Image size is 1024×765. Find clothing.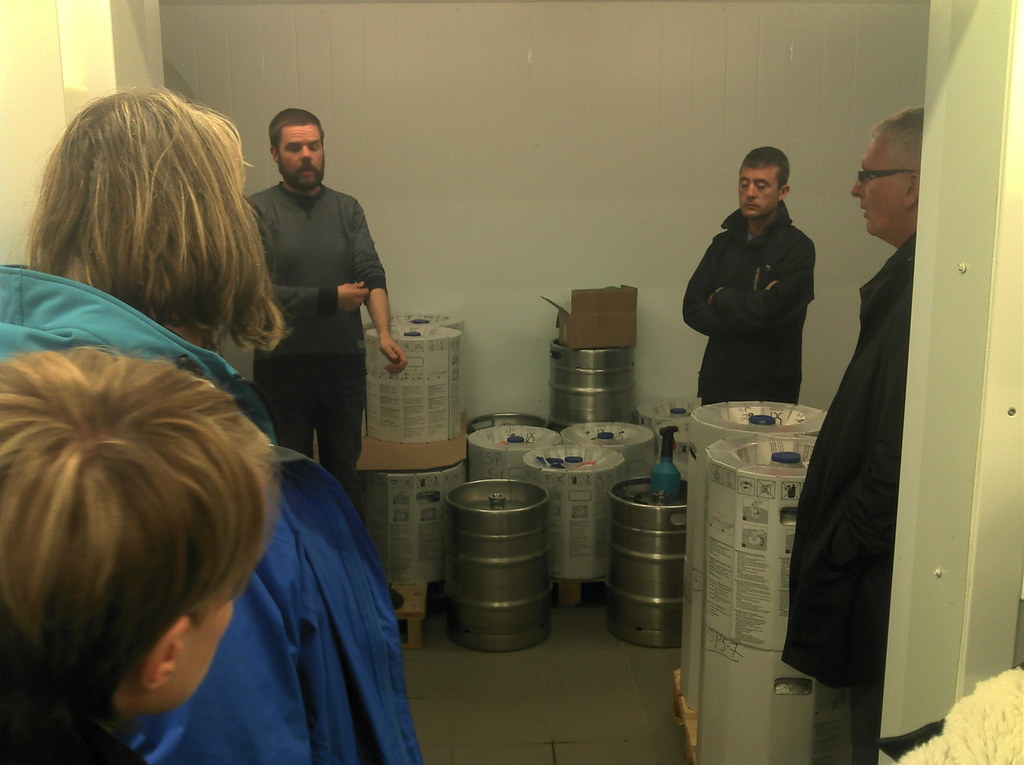
bbox(246, 179, 392, 504).
